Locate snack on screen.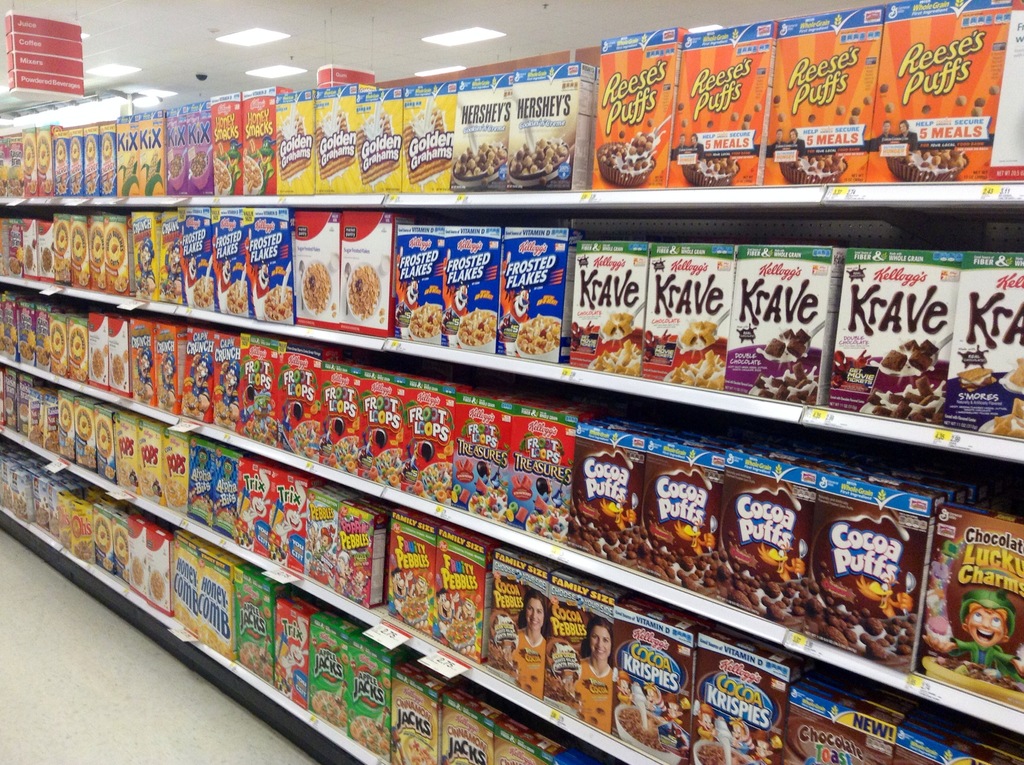
On screen at box=[764, 335, 785, 360].
